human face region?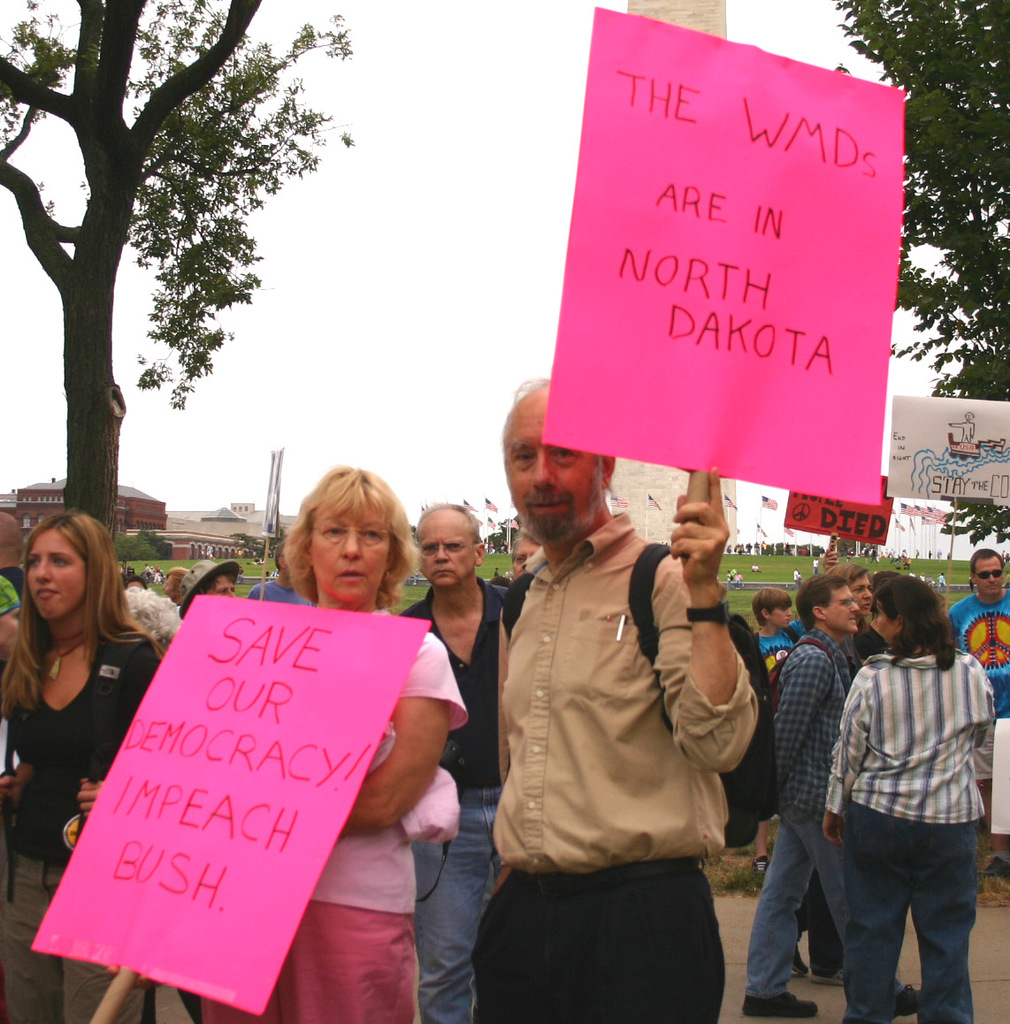
[x1=505, y1=396, x2=603, y2=541]
